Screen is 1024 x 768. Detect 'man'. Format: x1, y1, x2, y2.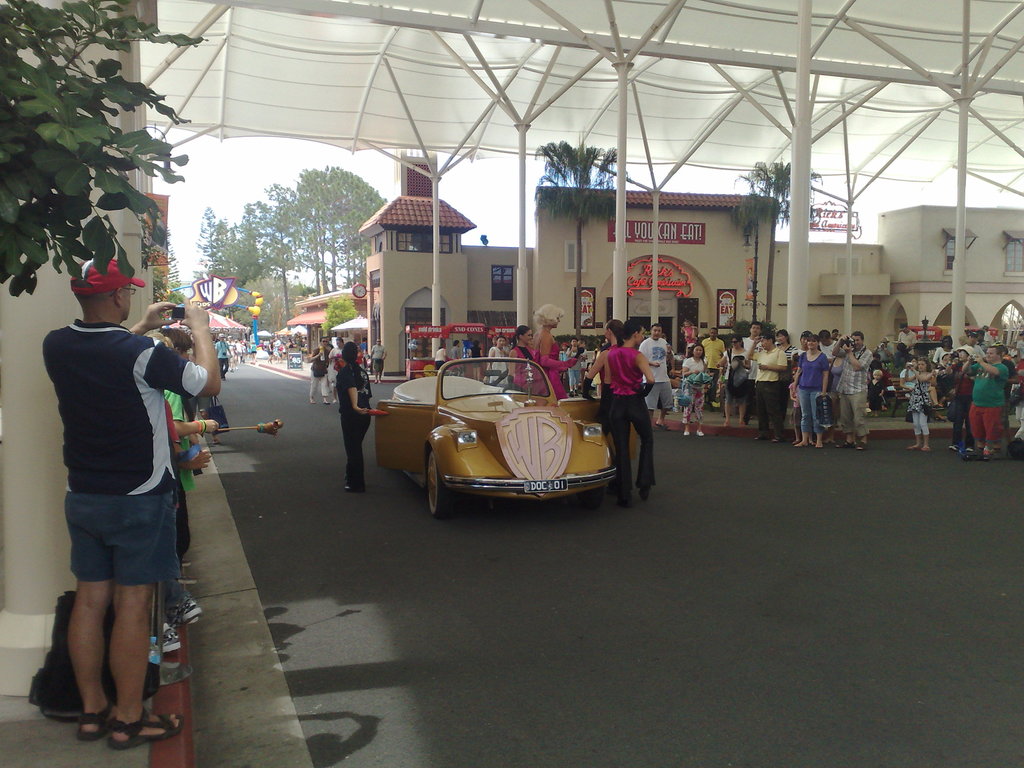
813, 330, 848, 359.
